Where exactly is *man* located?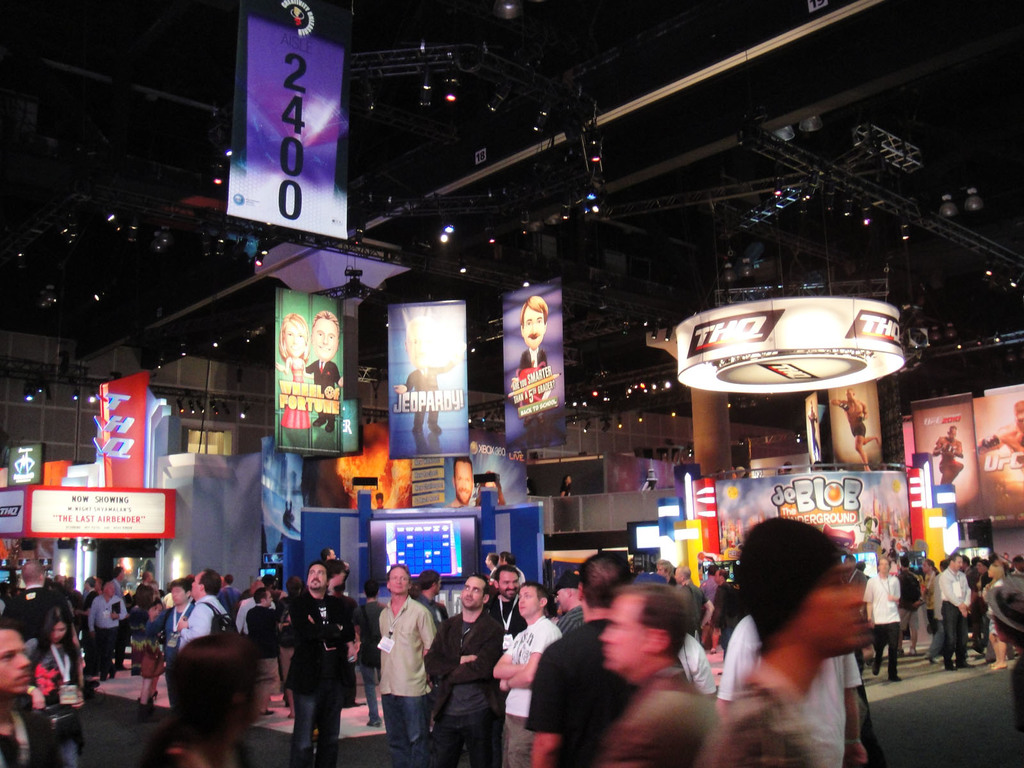
Its bounding box is <region>216, 569, 318, 651</region>.
